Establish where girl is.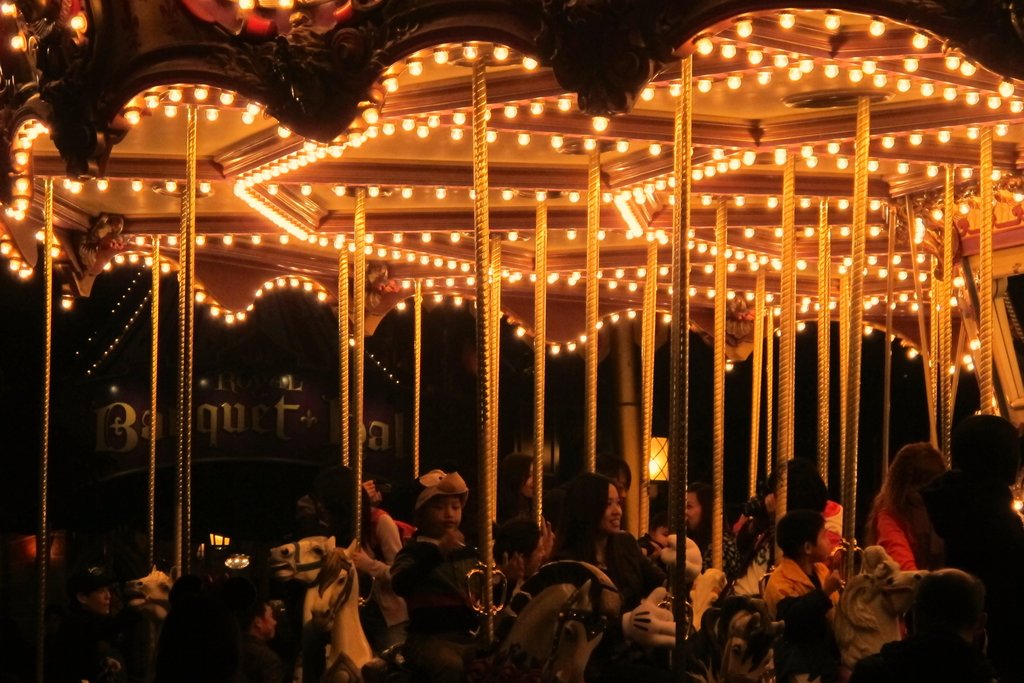
Established at (x1=541, y1=466, x2=666, y2=682).
